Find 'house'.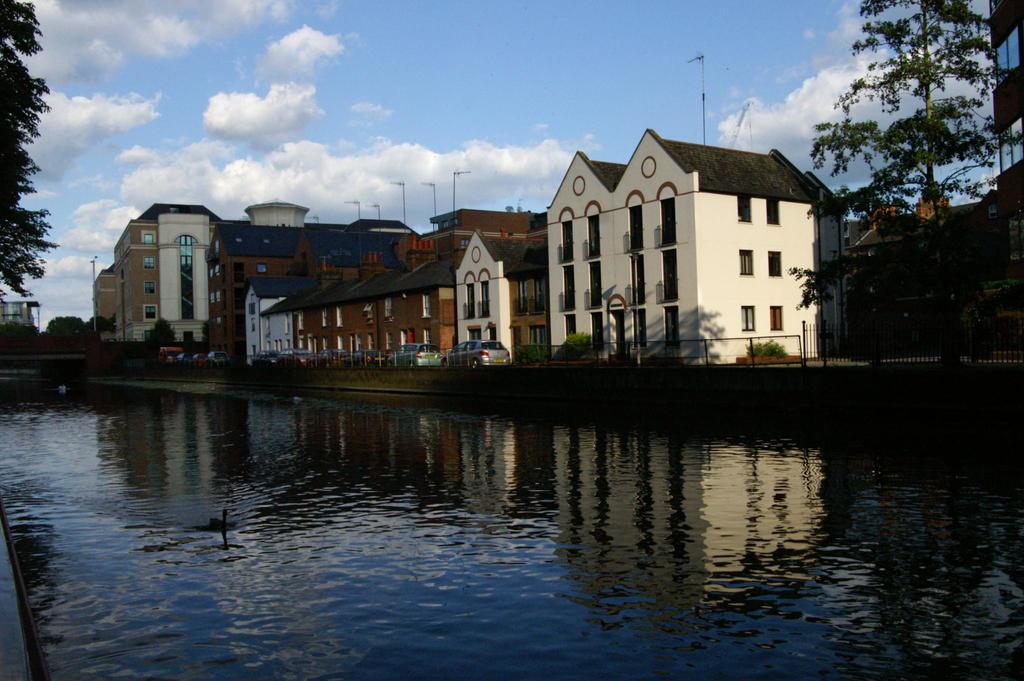
377 253 460 359.
